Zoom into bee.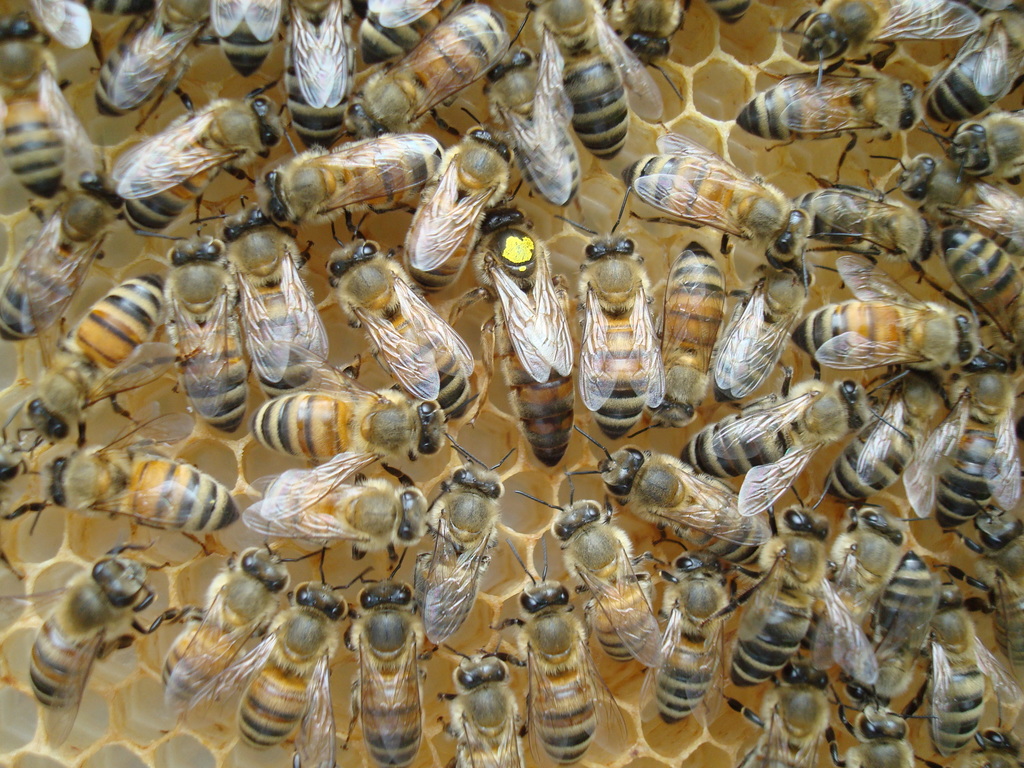
Zoom target: left=936, top=223, right=1023, bottom=337.
